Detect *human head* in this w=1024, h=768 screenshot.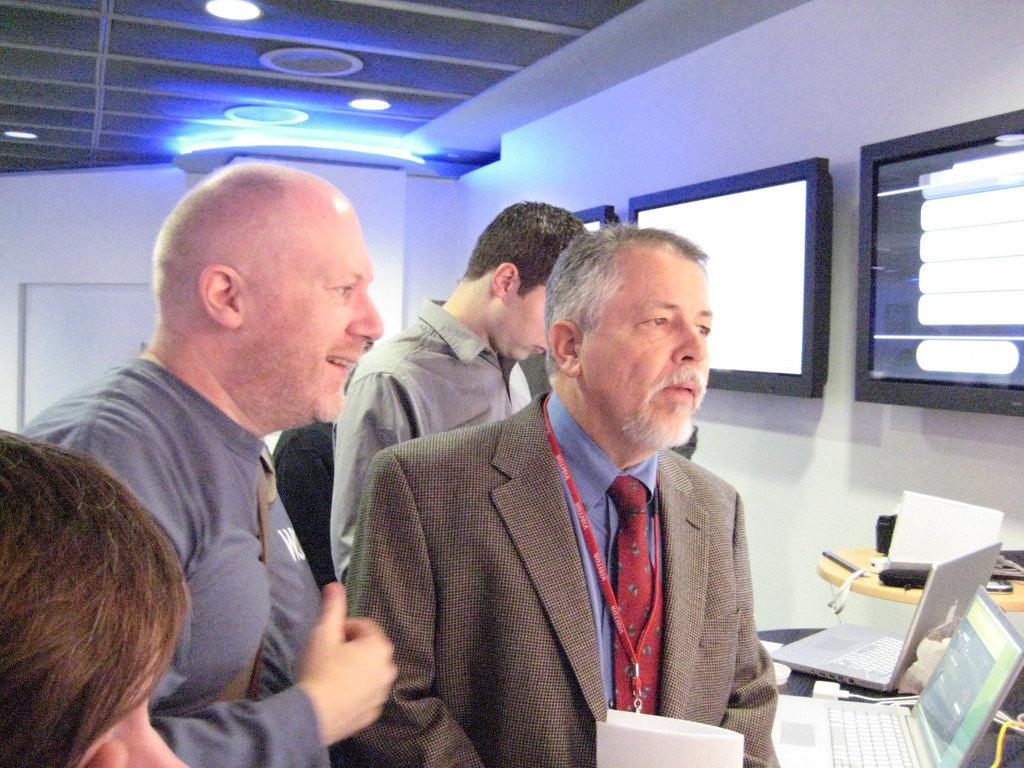
Detection: x1=150, y1=155, x2=382, y2=426.
